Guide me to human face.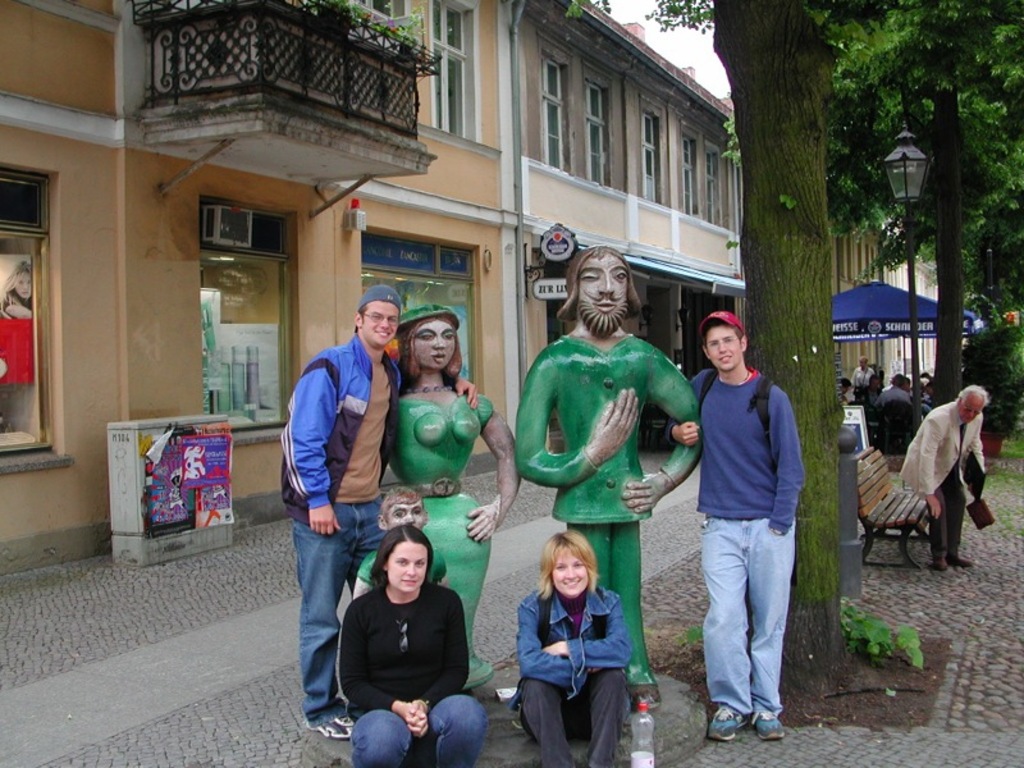
Guidance: Rect(393, 509, 426, 522).
